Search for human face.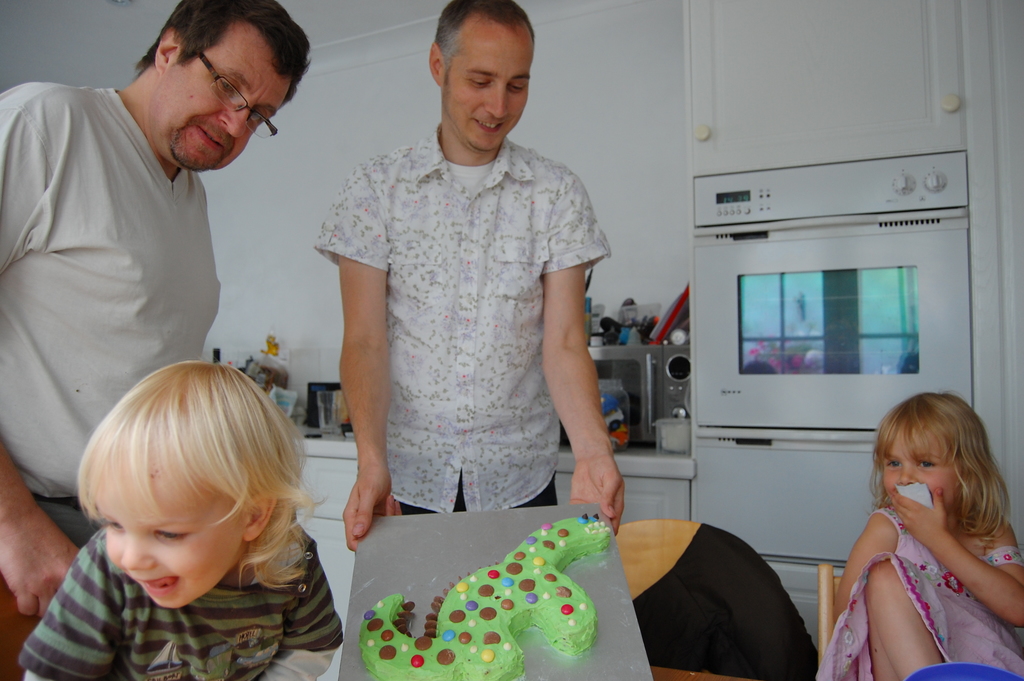
Found at 444/20/529/147.
